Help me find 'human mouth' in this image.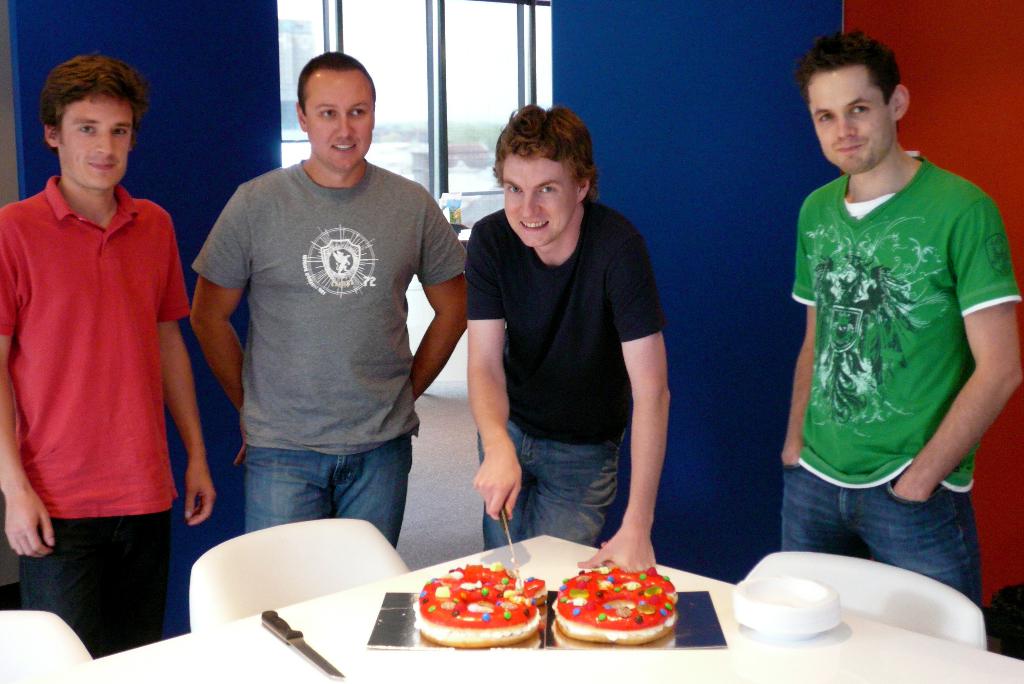
Found it: {"x1": 333, "y1": 141, "x2": 356, "y2": 152}.
